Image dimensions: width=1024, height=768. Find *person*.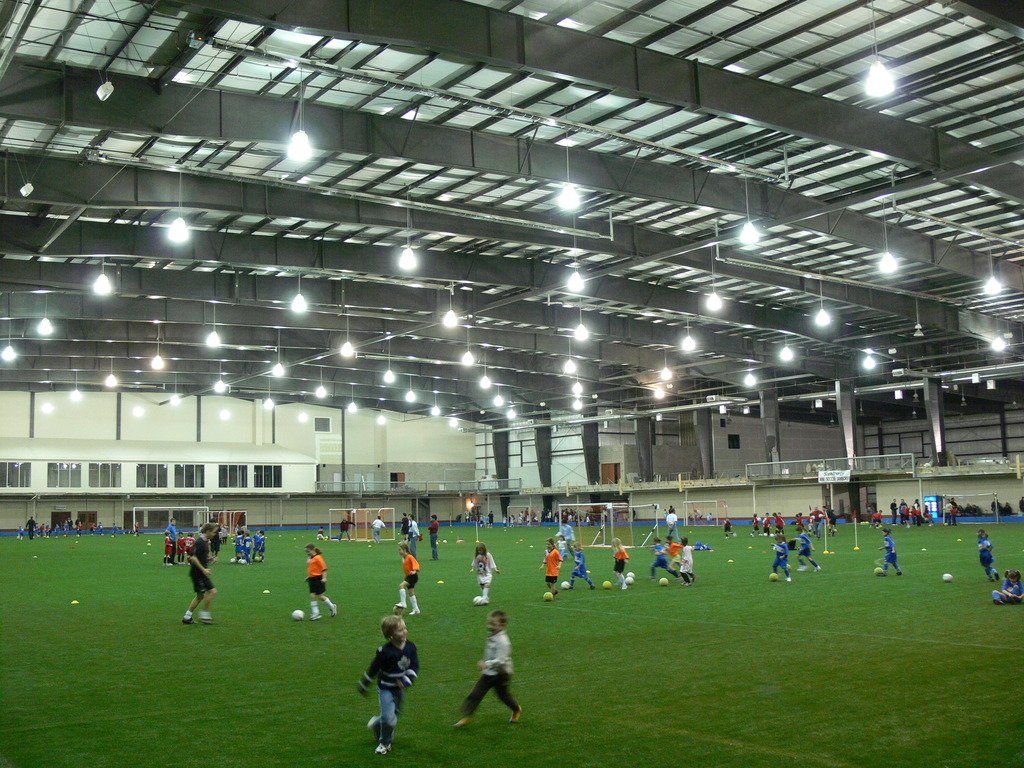
[425, 514, 442, 563].
